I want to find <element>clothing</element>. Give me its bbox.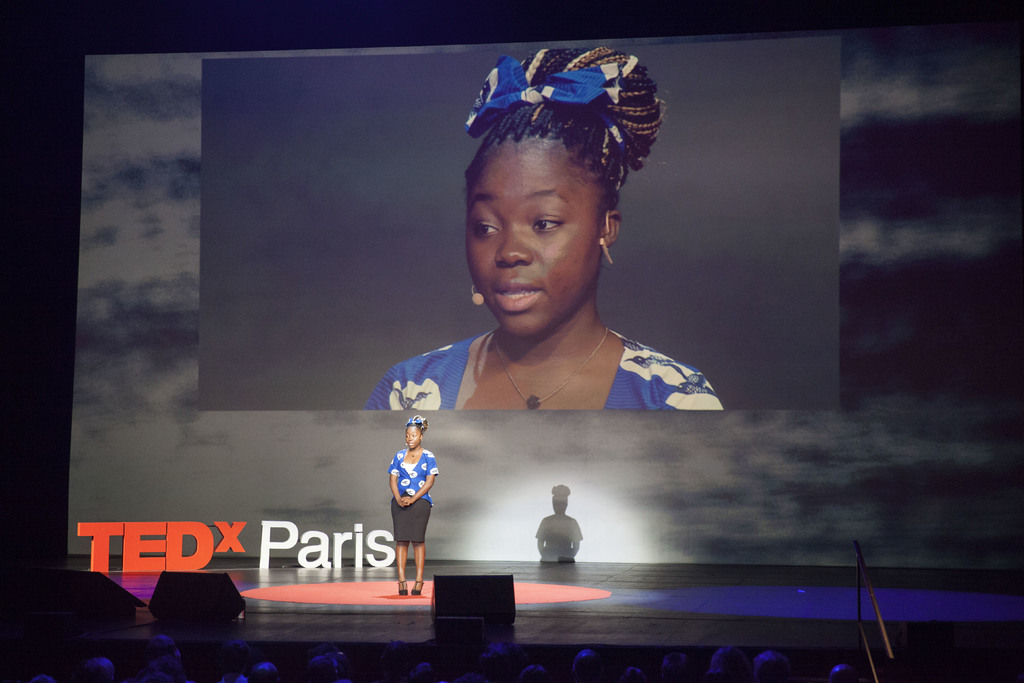
[left=377, top=435, right=442, bottom=573].
